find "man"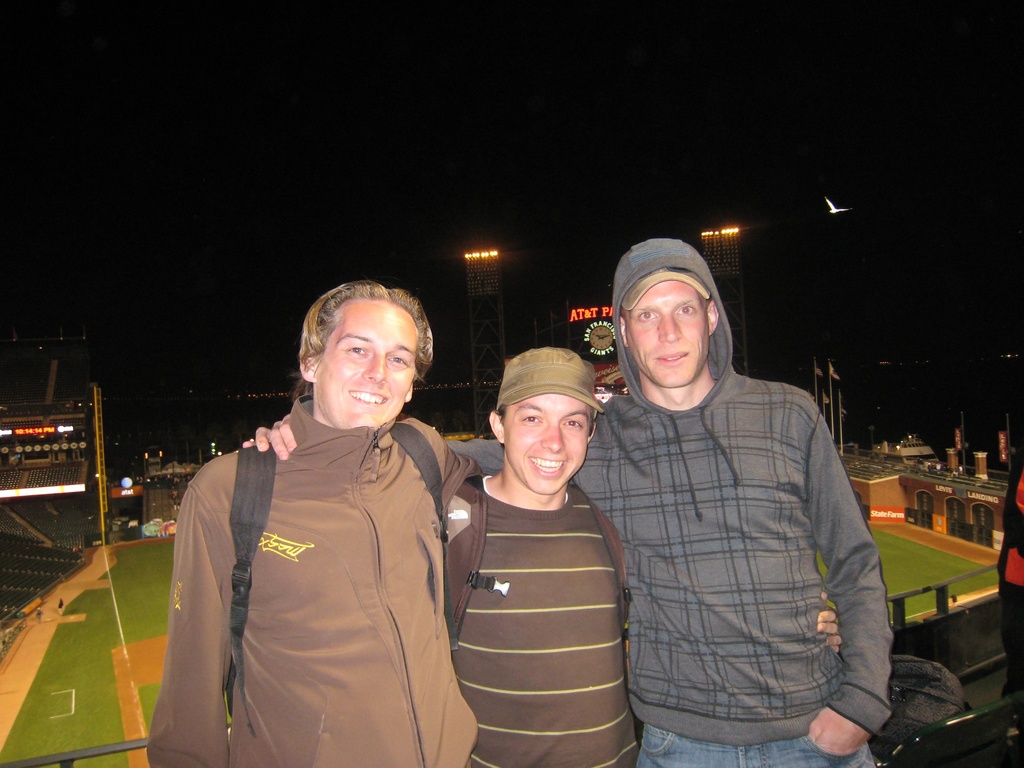
{"left": 250, "top": 237, "right": 899, "bottom": 767}
